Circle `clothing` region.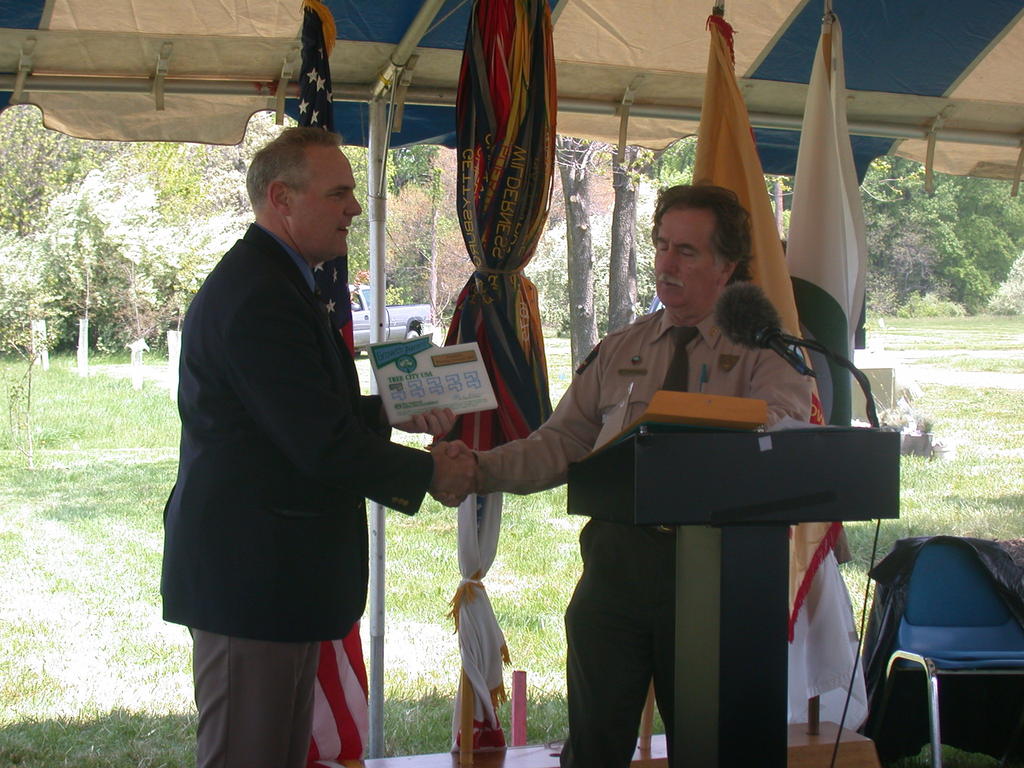
Region: 158:224:433:767.
